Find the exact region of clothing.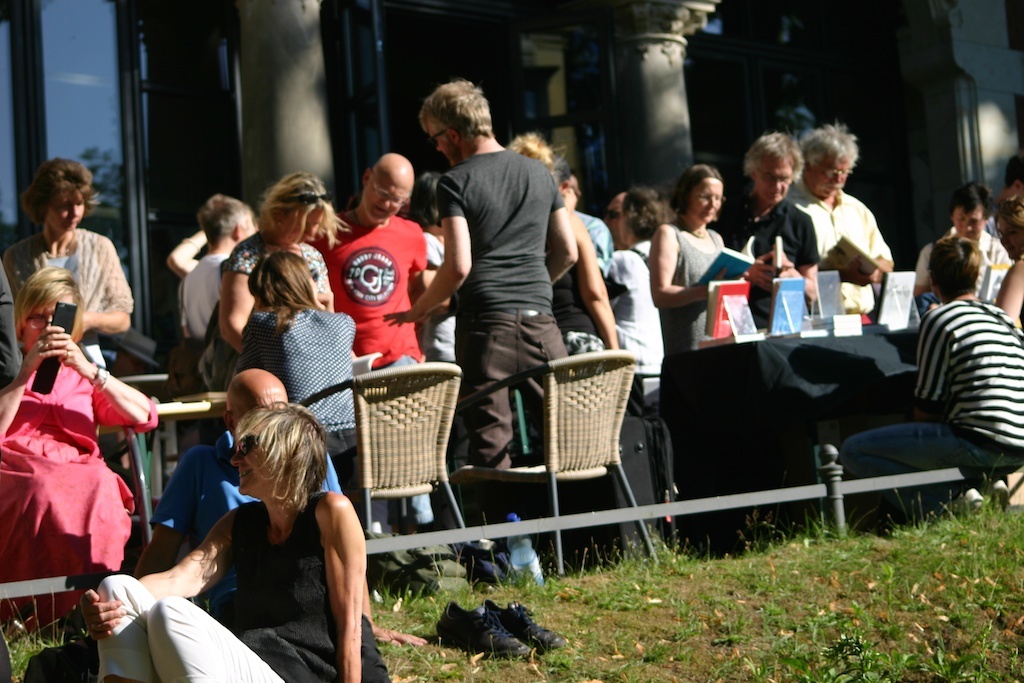
Exact region: bbox=[915, 227, 1014, 307].
